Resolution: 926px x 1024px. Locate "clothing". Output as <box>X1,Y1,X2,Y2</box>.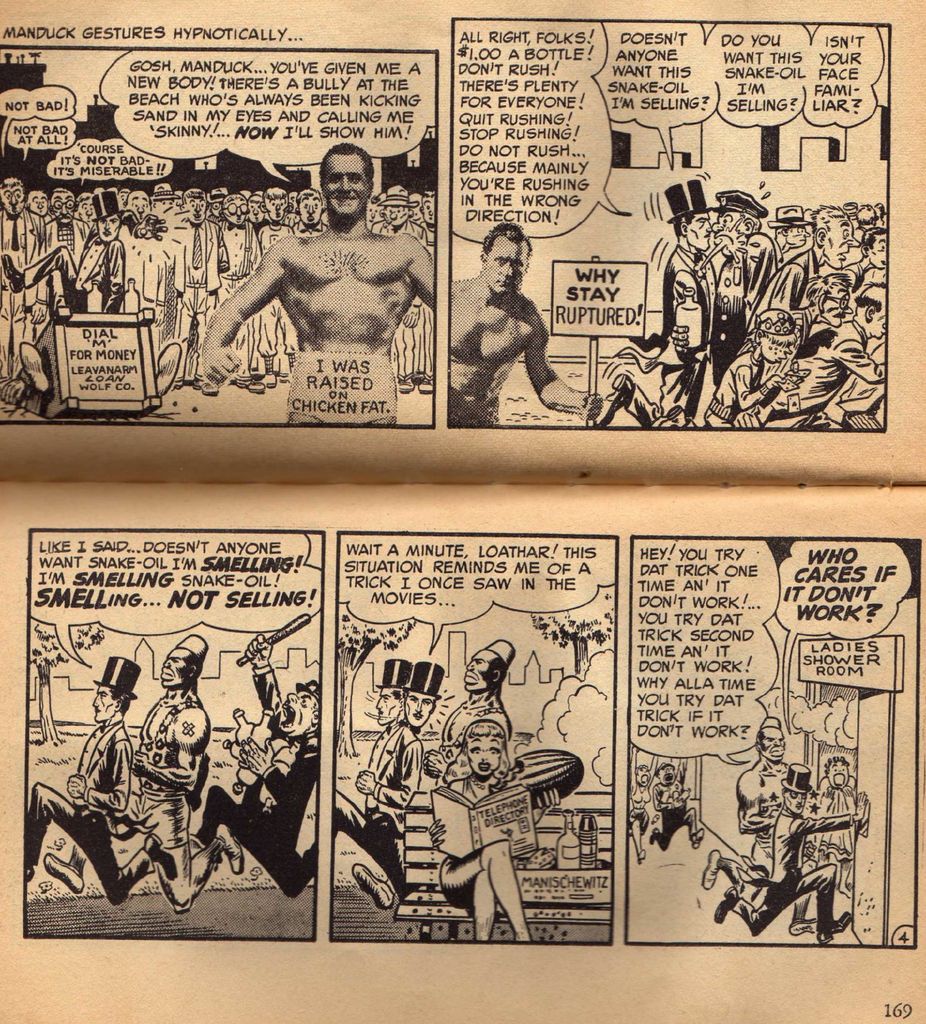
<box>396,730,434,815</box>.
